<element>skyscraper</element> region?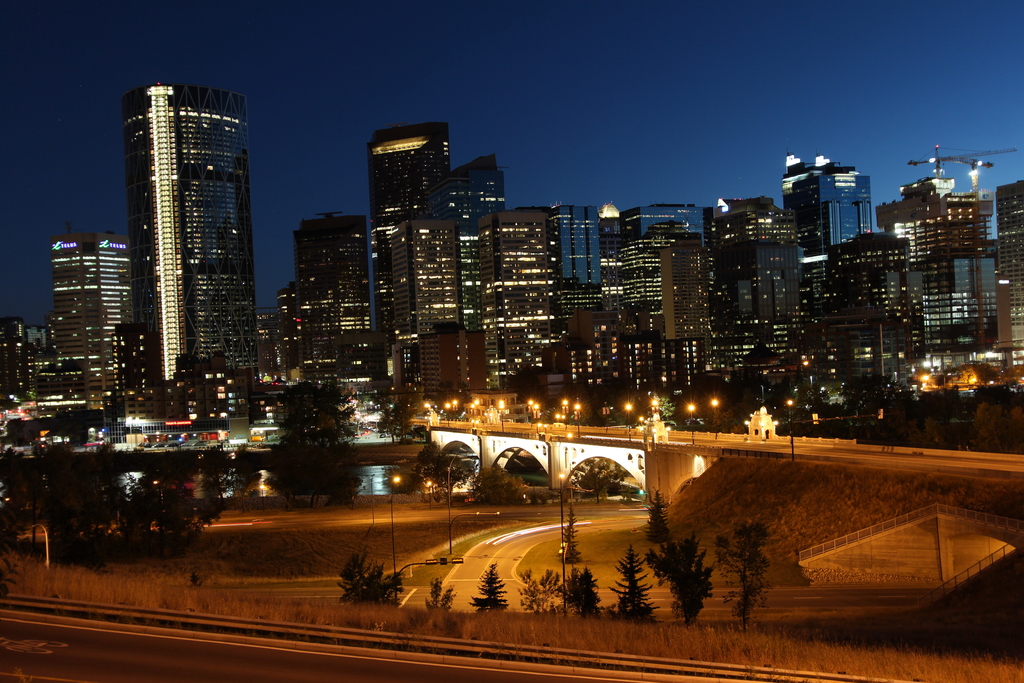
x1=92 y1=64 x2=262 y2=422
